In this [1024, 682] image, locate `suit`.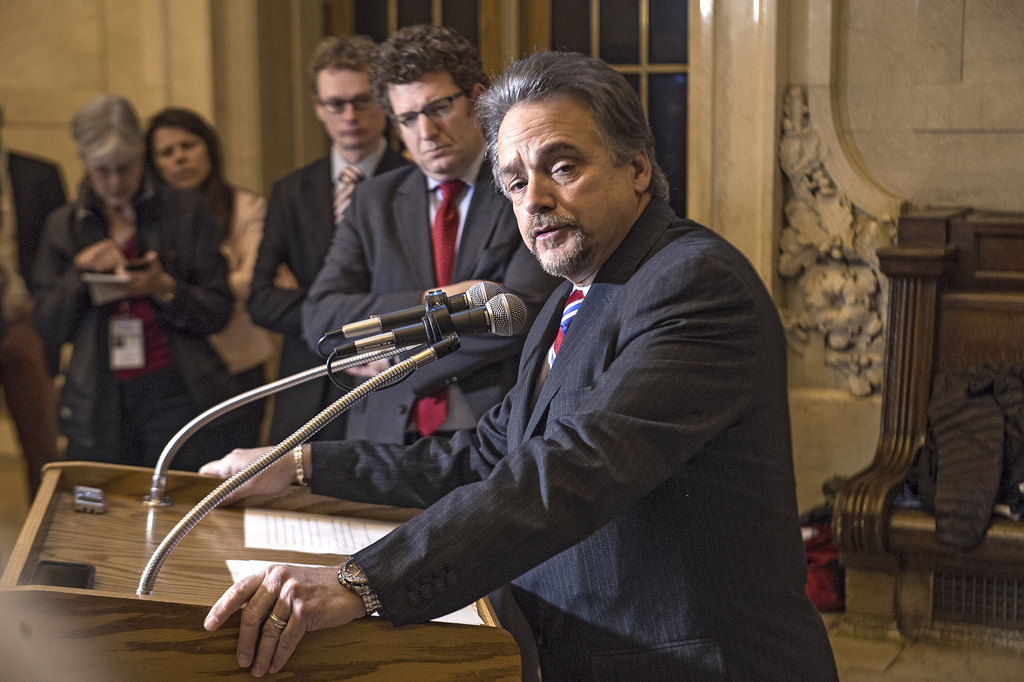
Bounding box: [left=248, top=138, right=417, bottom=443].
